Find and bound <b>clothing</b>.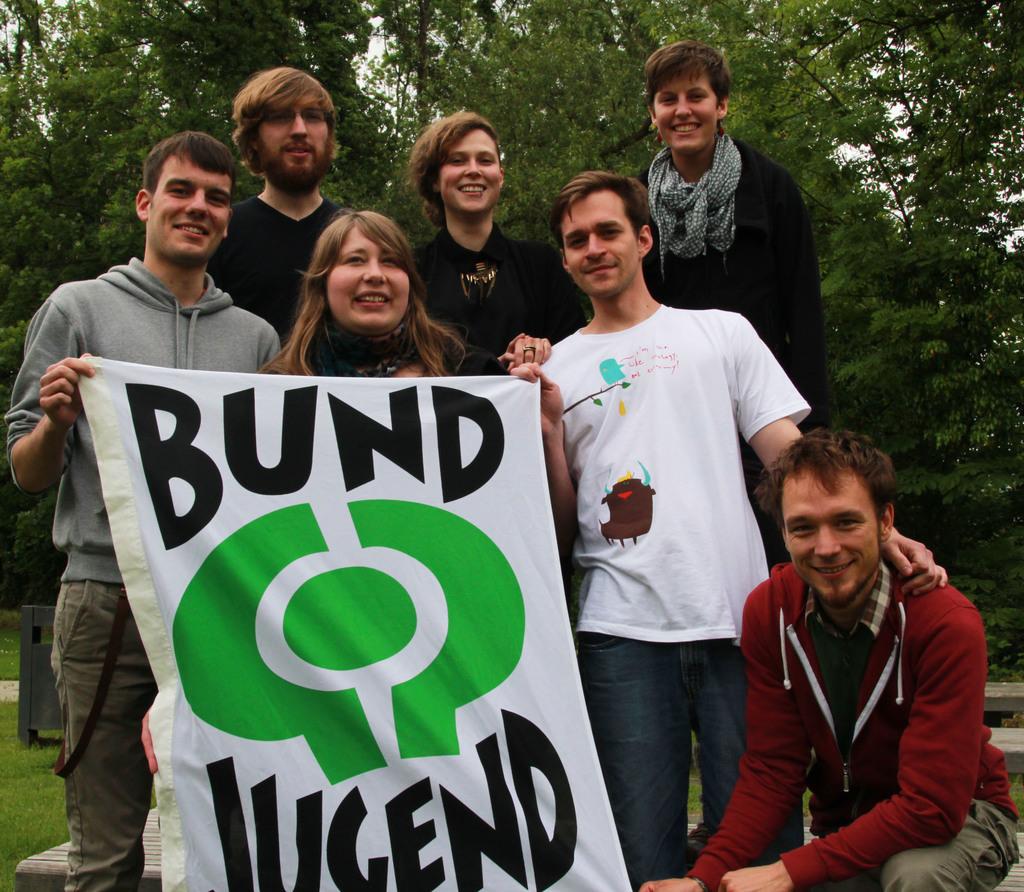
Bound: l=576, t=628, r=752, b=880.
